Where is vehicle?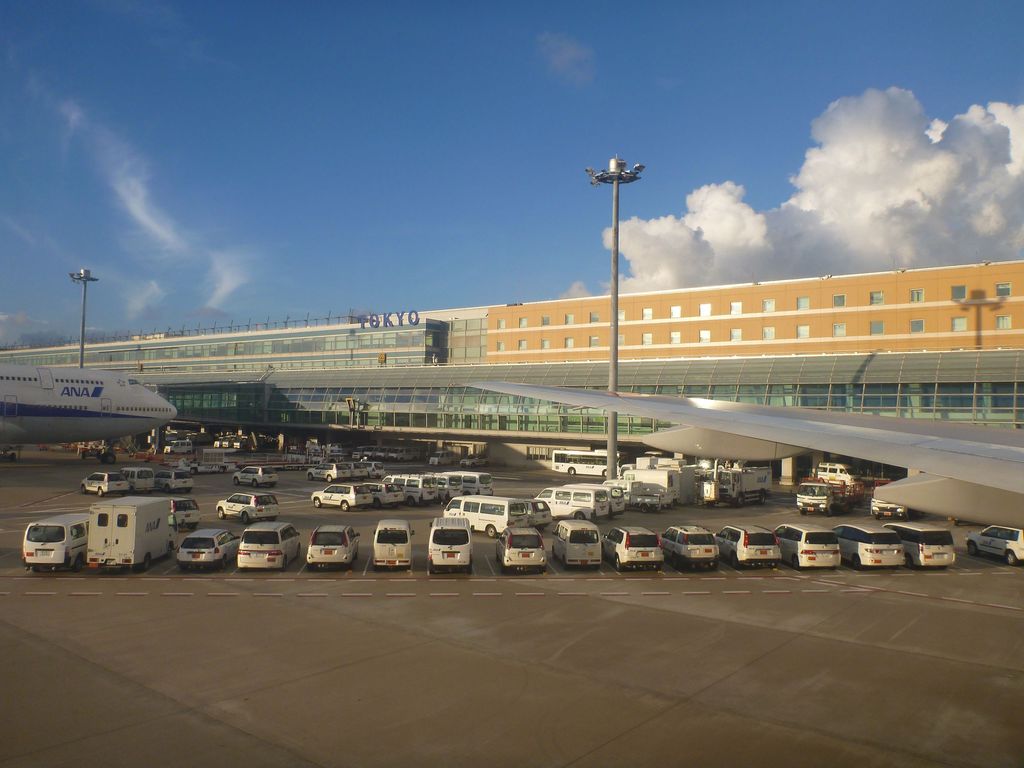
[left=166, top=498, right=197, bottom=529].
